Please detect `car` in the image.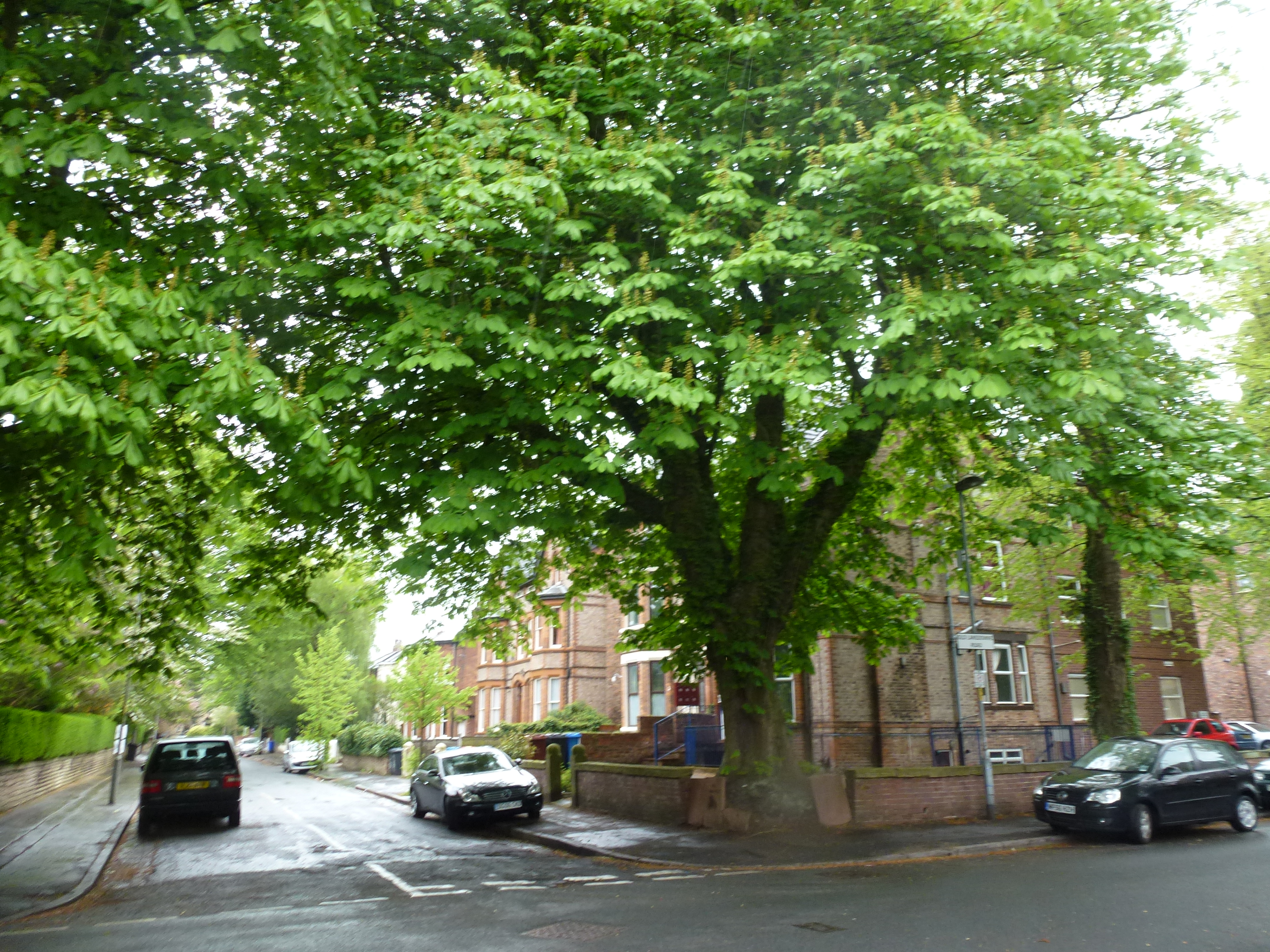
l=119, t=219, r=160, b=244.
